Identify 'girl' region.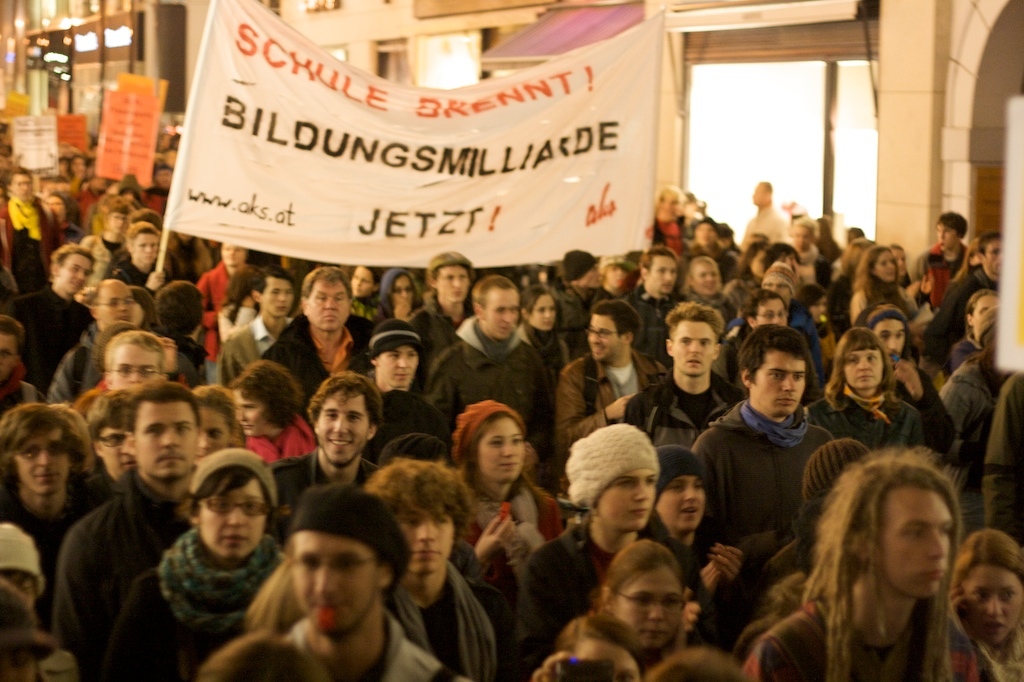
Region: bbox=(646, 441, 741, 599).
